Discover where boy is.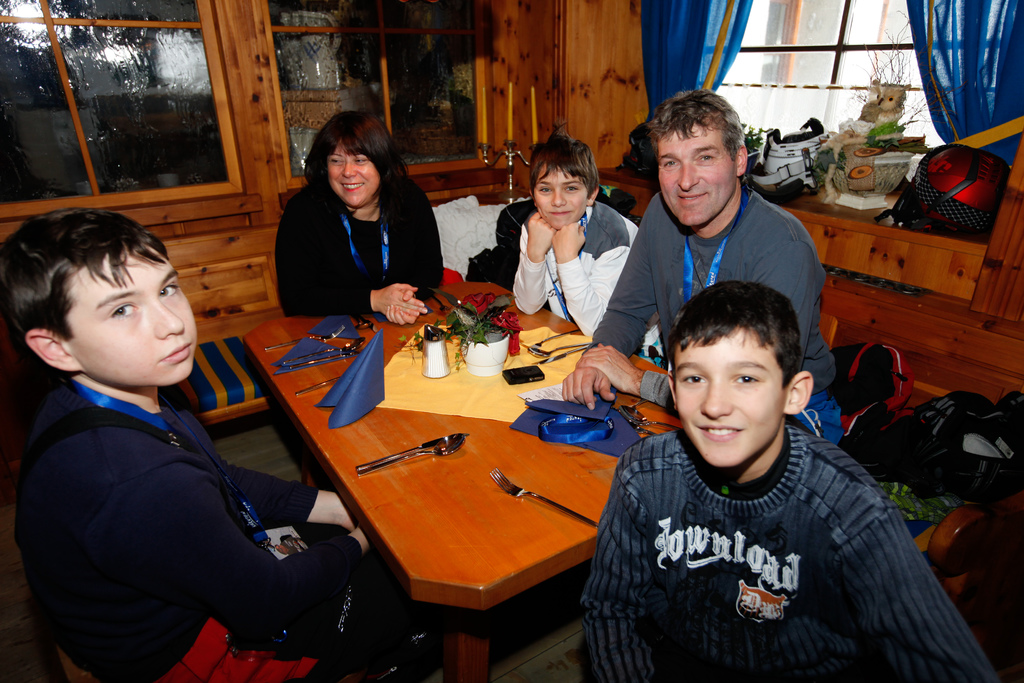
Discovered at x1=600 y1=258 x2=940 y2=680.
